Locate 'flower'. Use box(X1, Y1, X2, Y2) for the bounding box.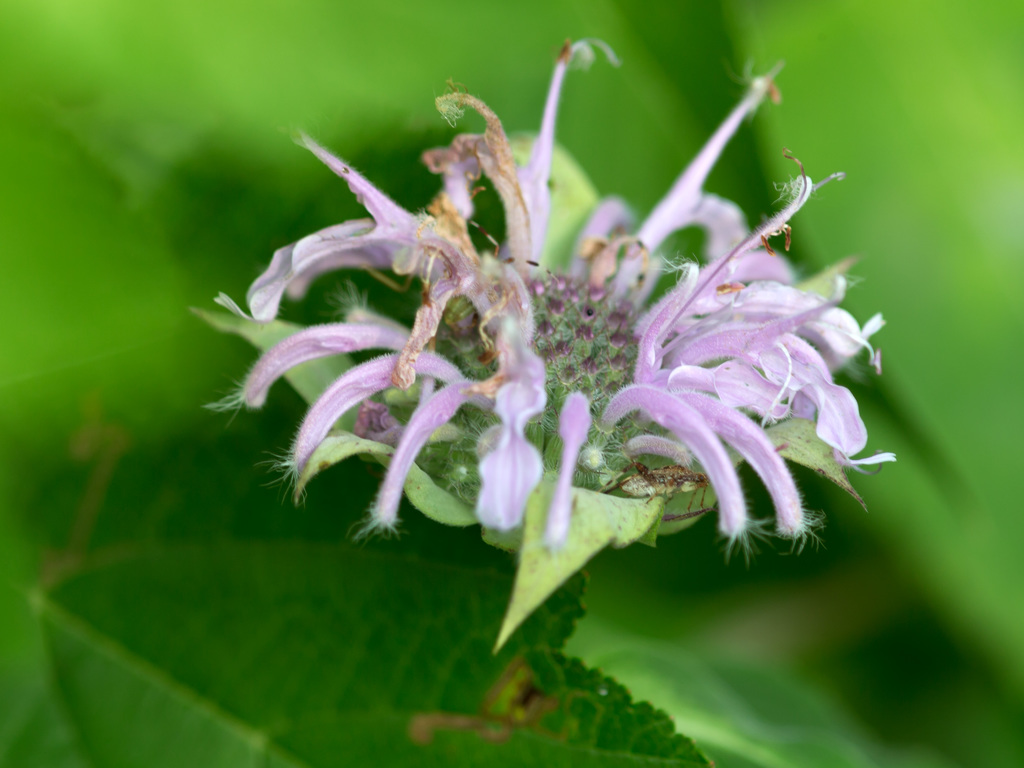
box(188, 51, 906, 618).
